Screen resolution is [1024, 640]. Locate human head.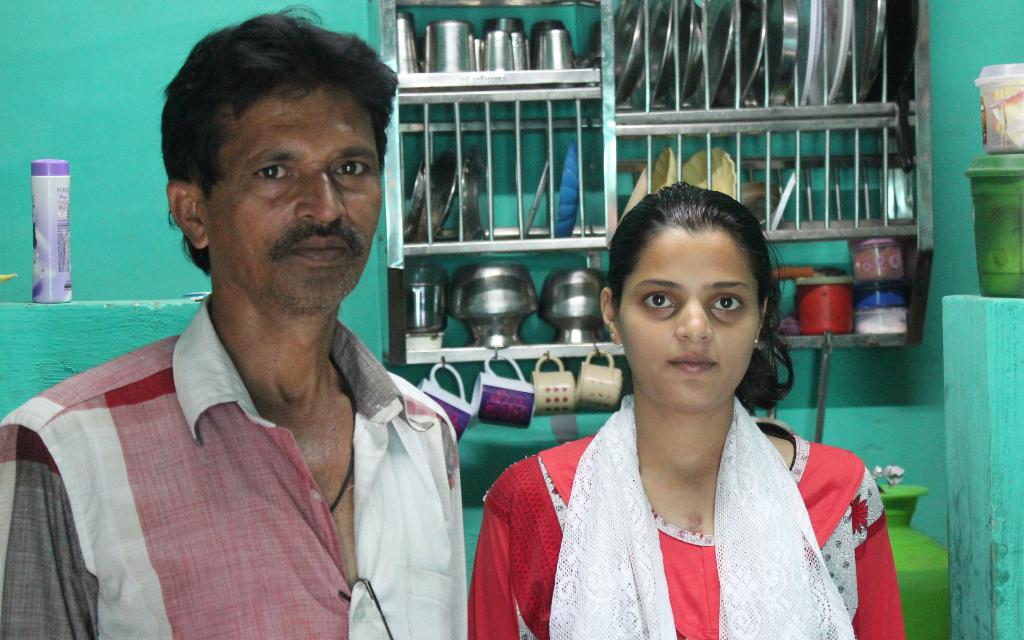
detection(623, 176, 769, 386).
